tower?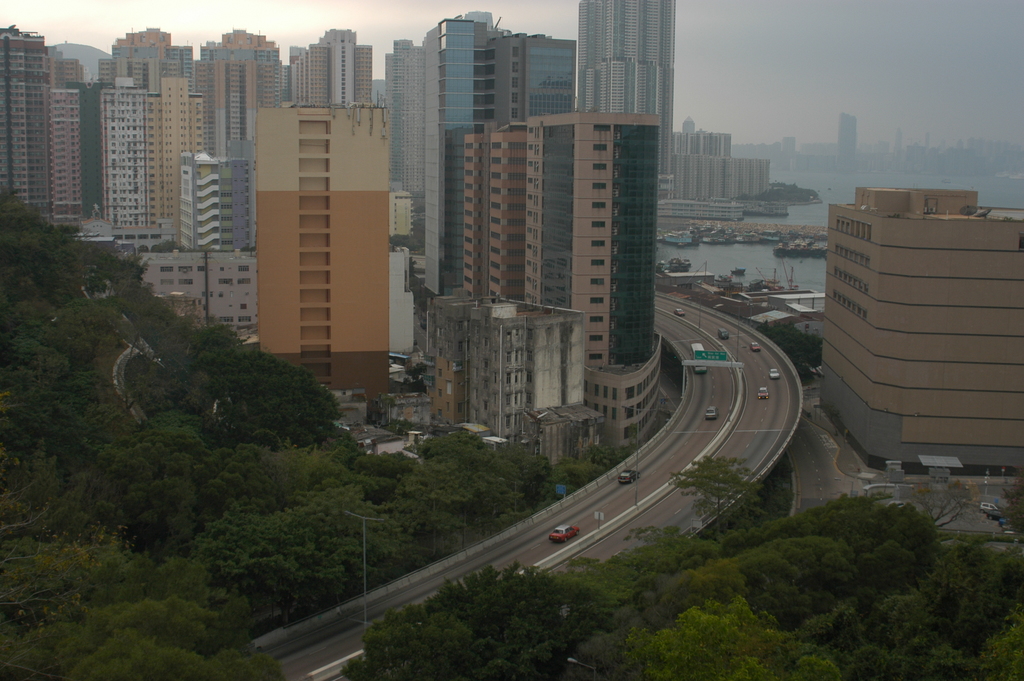
{"left": 241, "top": 73, "right": 392, "bottom": 379}
